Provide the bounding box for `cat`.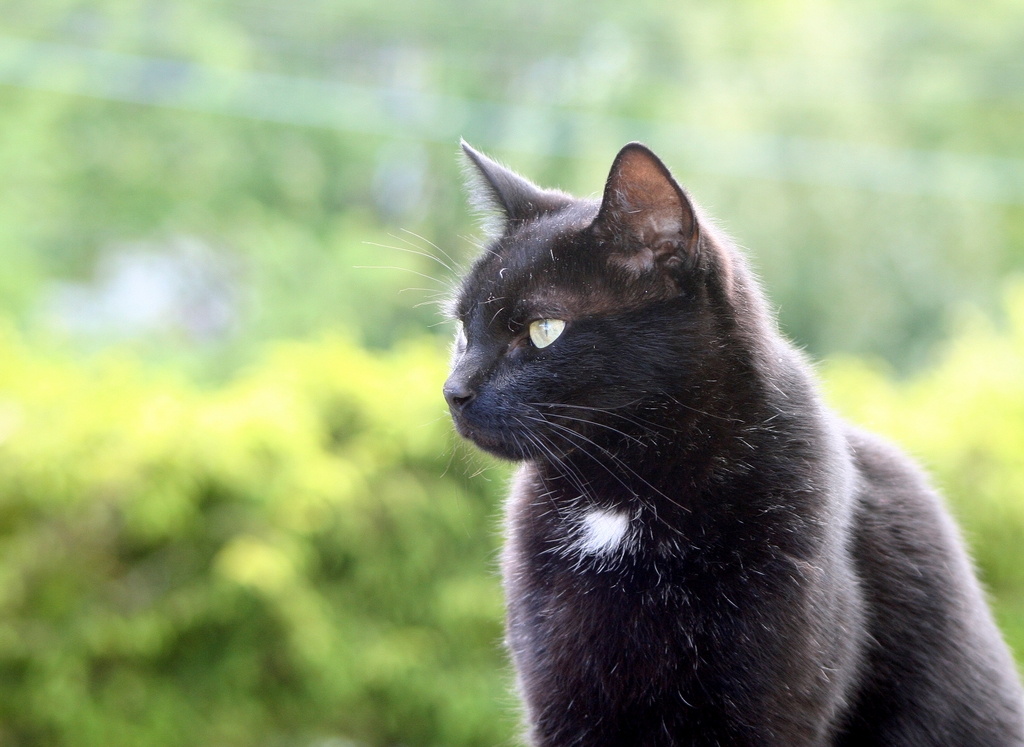
locate(363, 134, 1023, 746).
